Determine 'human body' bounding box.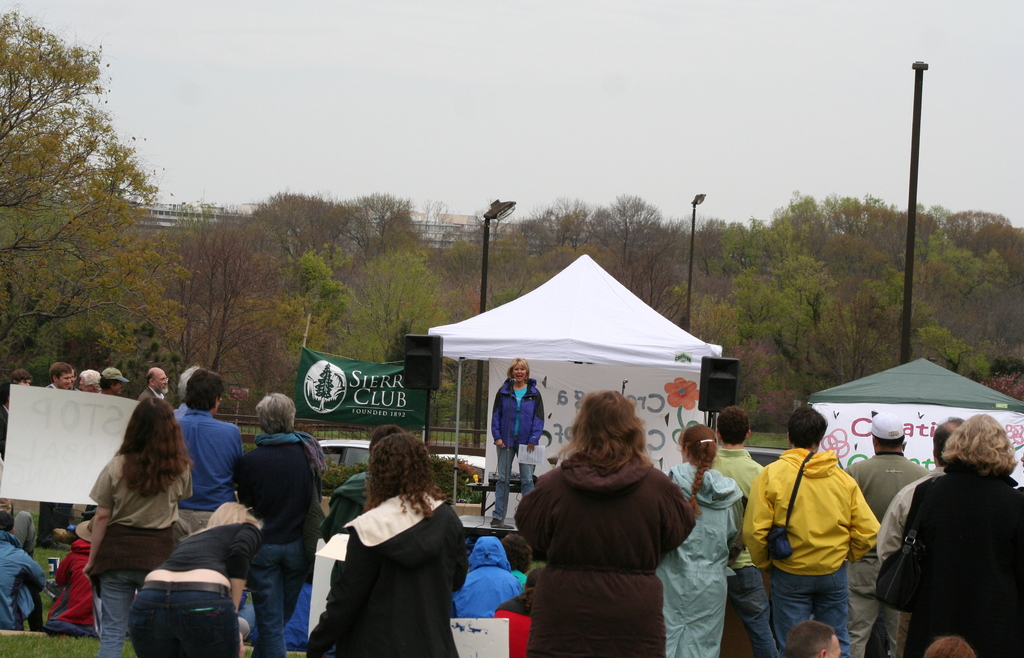
Determined: (x1=711, y1=447, x2=782, y2=657).
